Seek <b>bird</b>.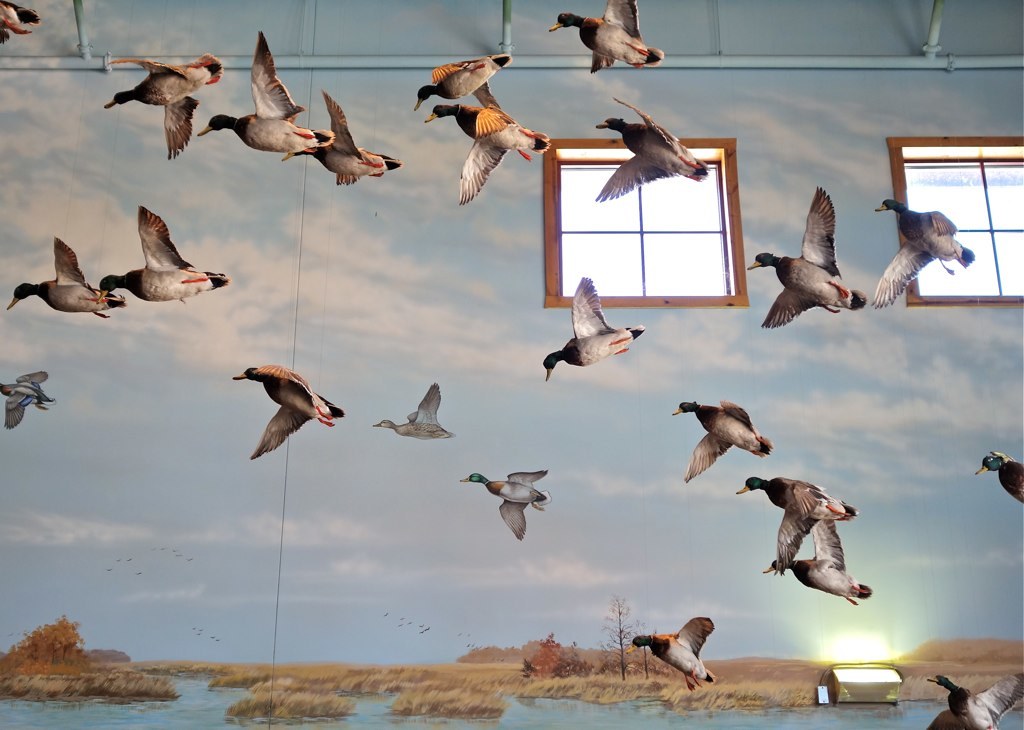
{"left": 413, "top": 52, "right": 515, "bottom": 116}.
